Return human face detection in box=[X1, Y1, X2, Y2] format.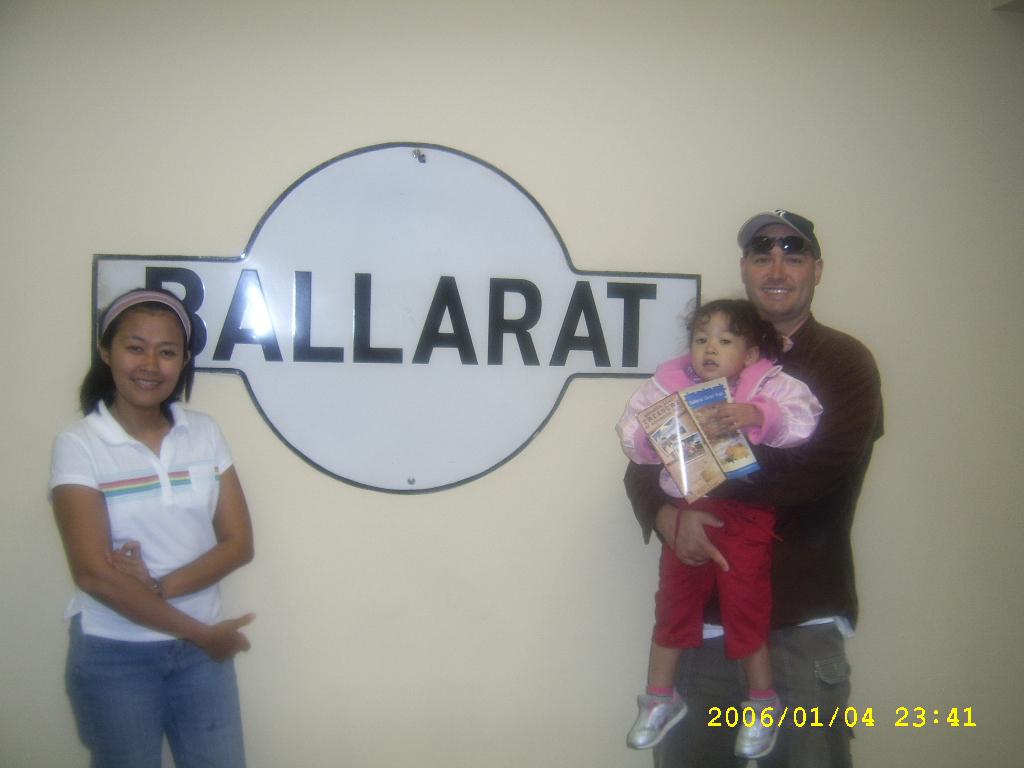
box=[690, 310, 750, 375].
